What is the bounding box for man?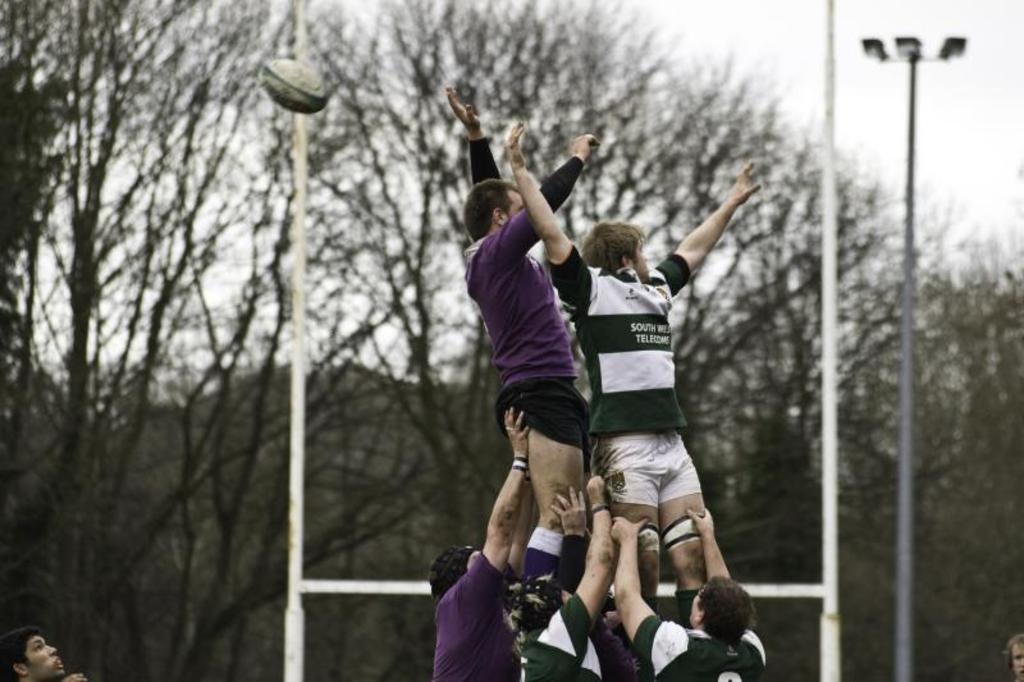
{"x1": 422, "y1": 409, "x2": 535, "y2": 681}.
